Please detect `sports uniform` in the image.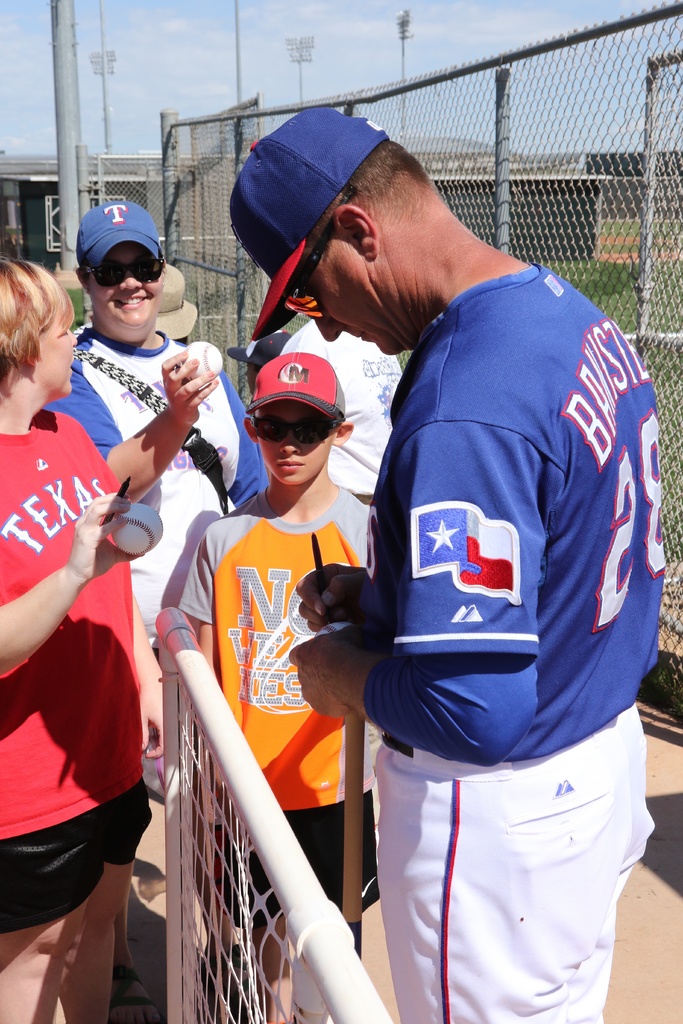
bbox=(235, 106, 666, 1023).
